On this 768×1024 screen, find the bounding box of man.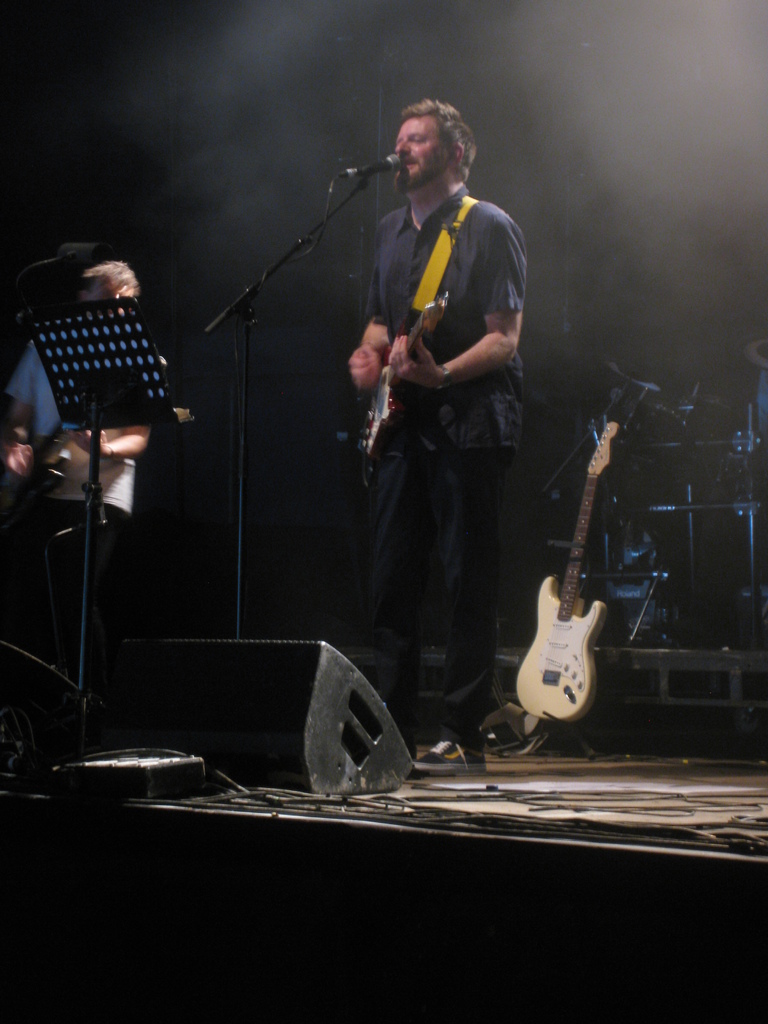
Bounding box: [x1=319, y1=103, x2=537, y2=729].
